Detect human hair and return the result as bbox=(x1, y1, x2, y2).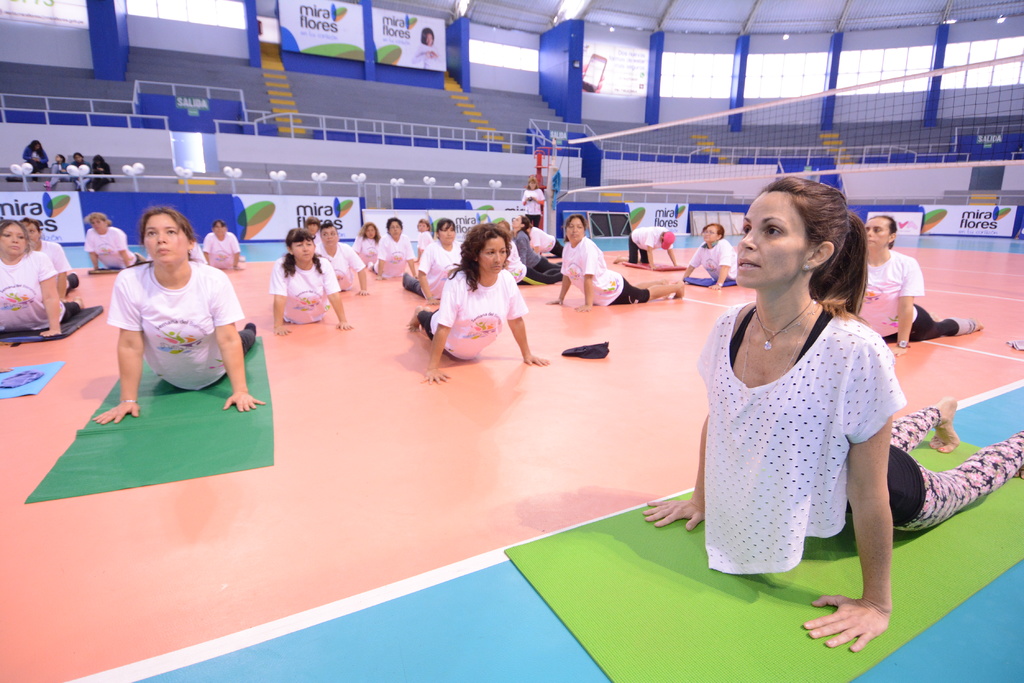
bbox=(301, 215, 323, 229).
